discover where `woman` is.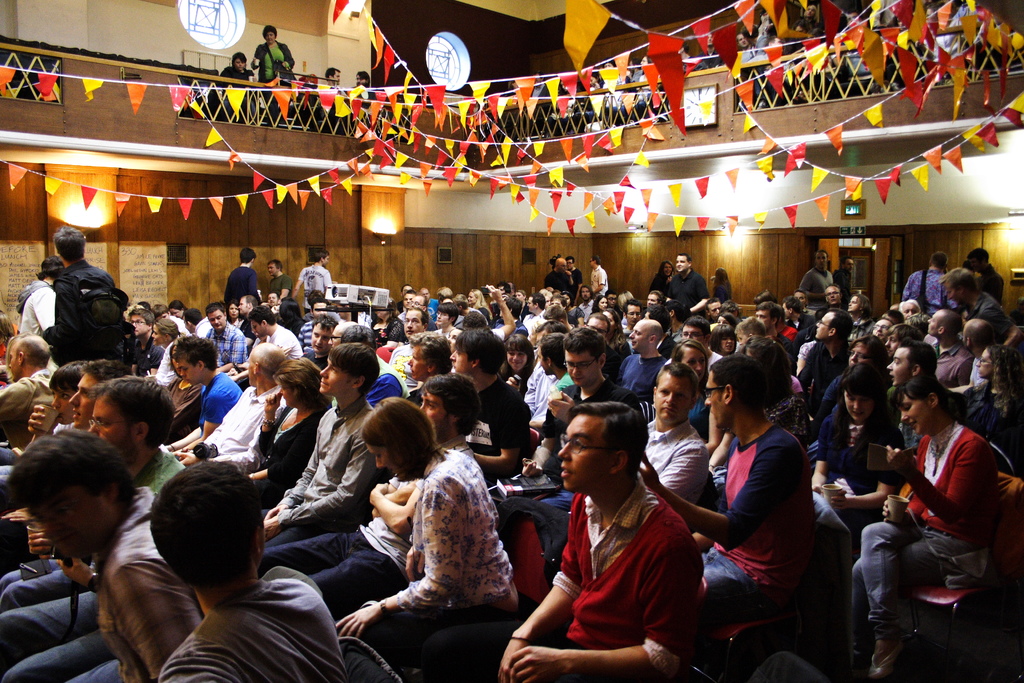
Discovered at bbox(710, 265, 737, 306).
